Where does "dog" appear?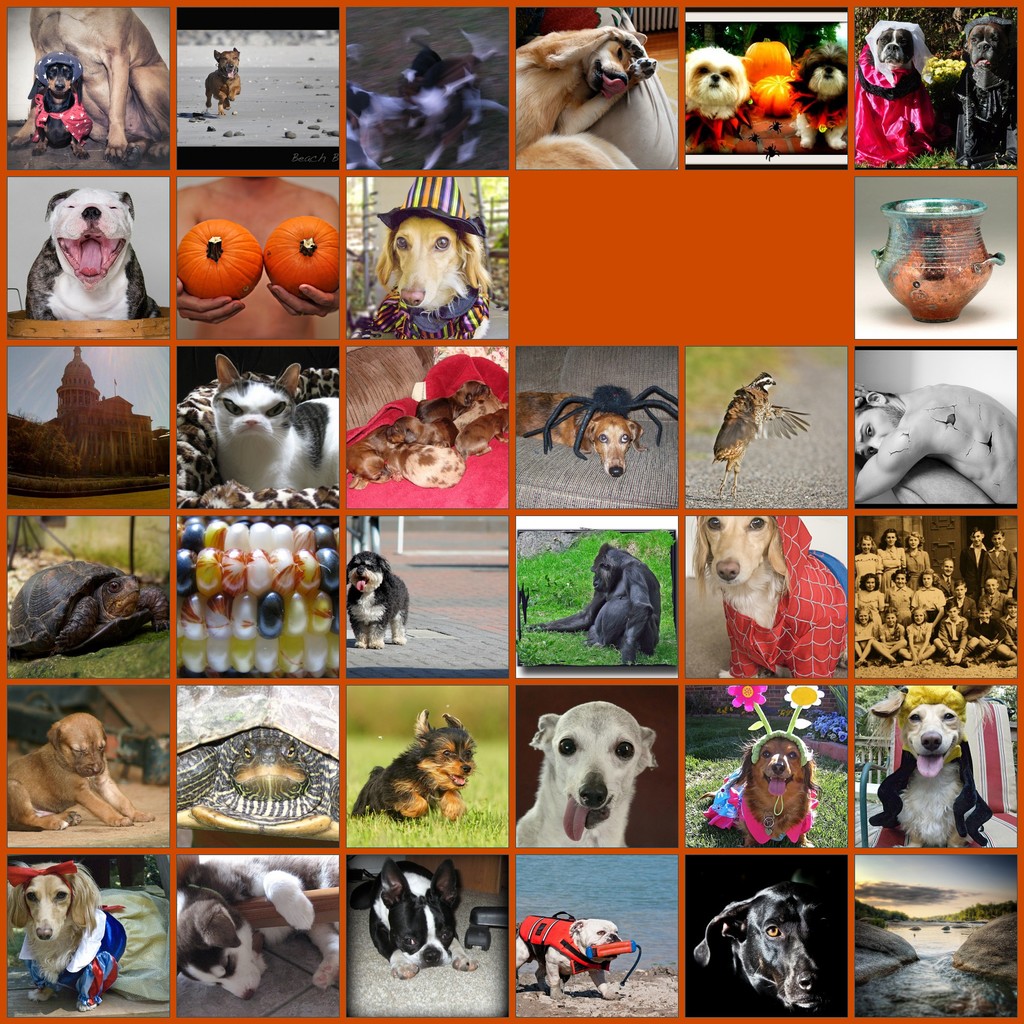
Appears at [174, 855, 339, 1002].
